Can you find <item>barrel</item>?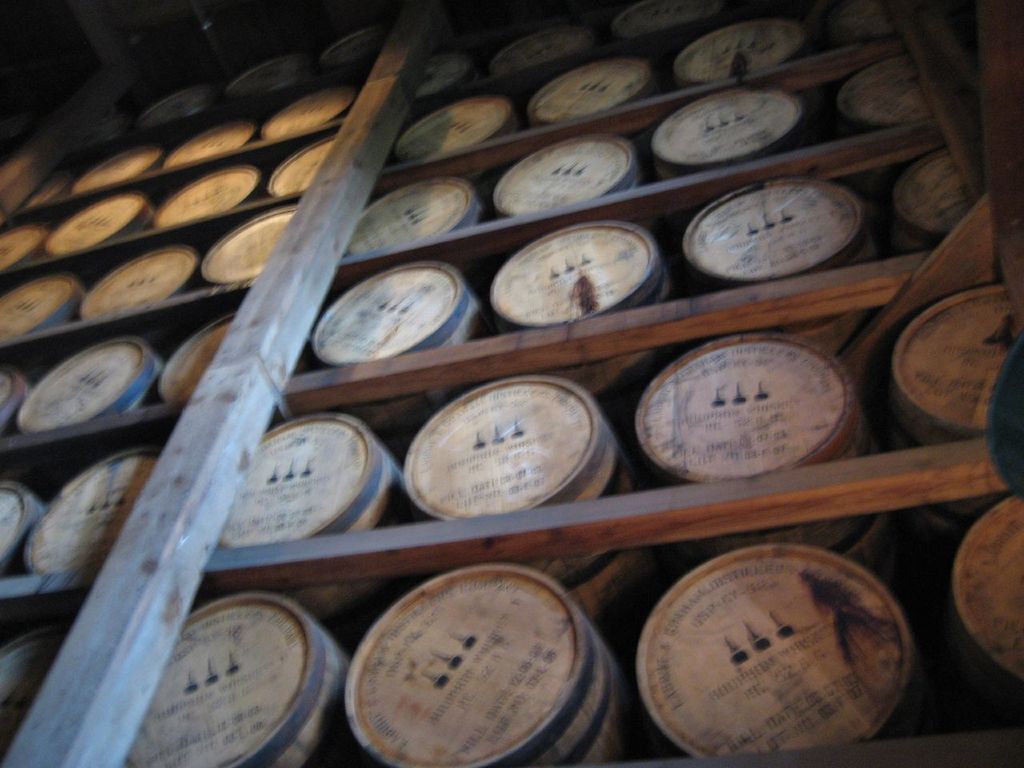
Yes, bounding box: (left=267, top=89, right=355, bottom=137).
